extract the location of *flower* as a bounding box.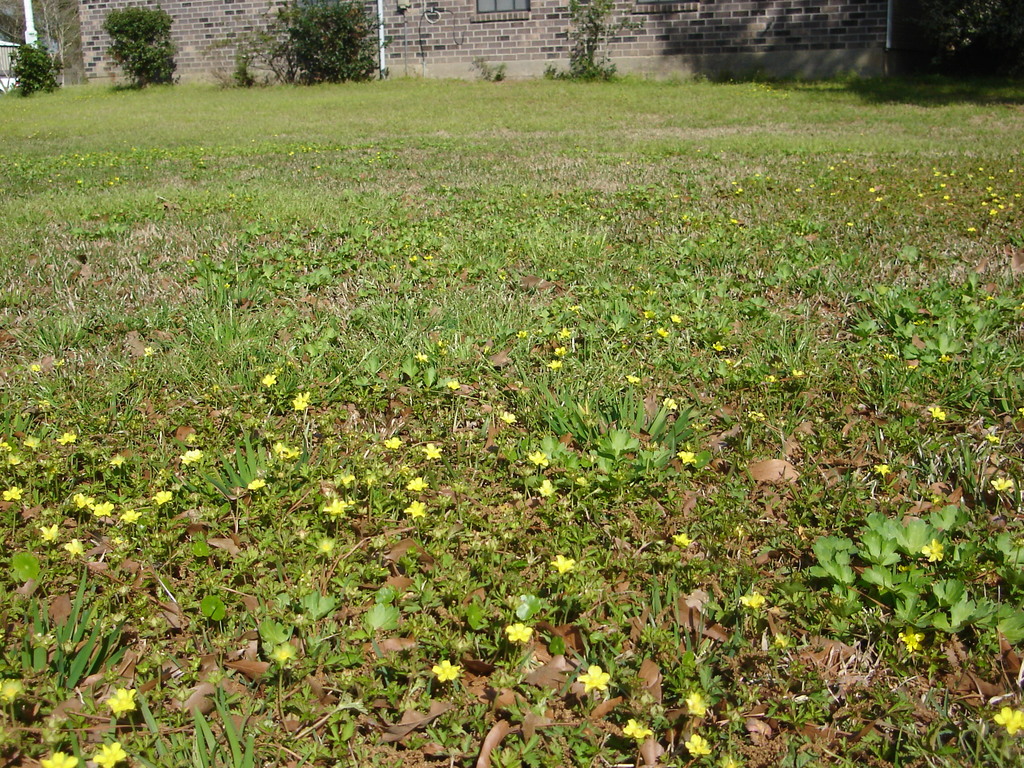
[153, 490, 171, 506].
